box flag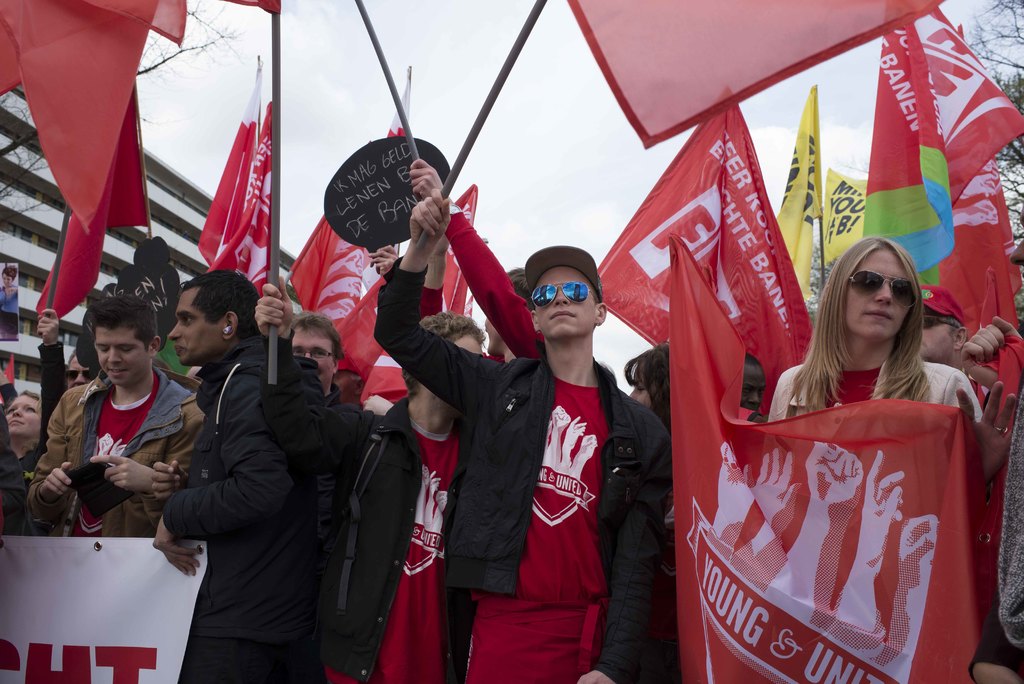
box(326, 177, 486, 398)
